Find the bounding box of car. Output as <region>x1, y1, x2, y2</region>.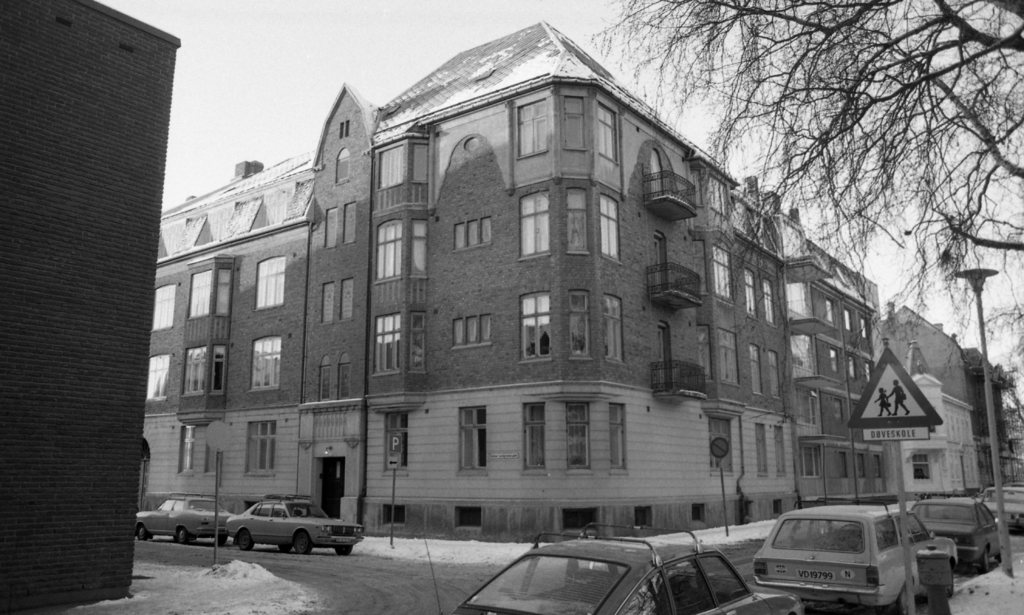
<region>225, 498, 364, 557</region>.
